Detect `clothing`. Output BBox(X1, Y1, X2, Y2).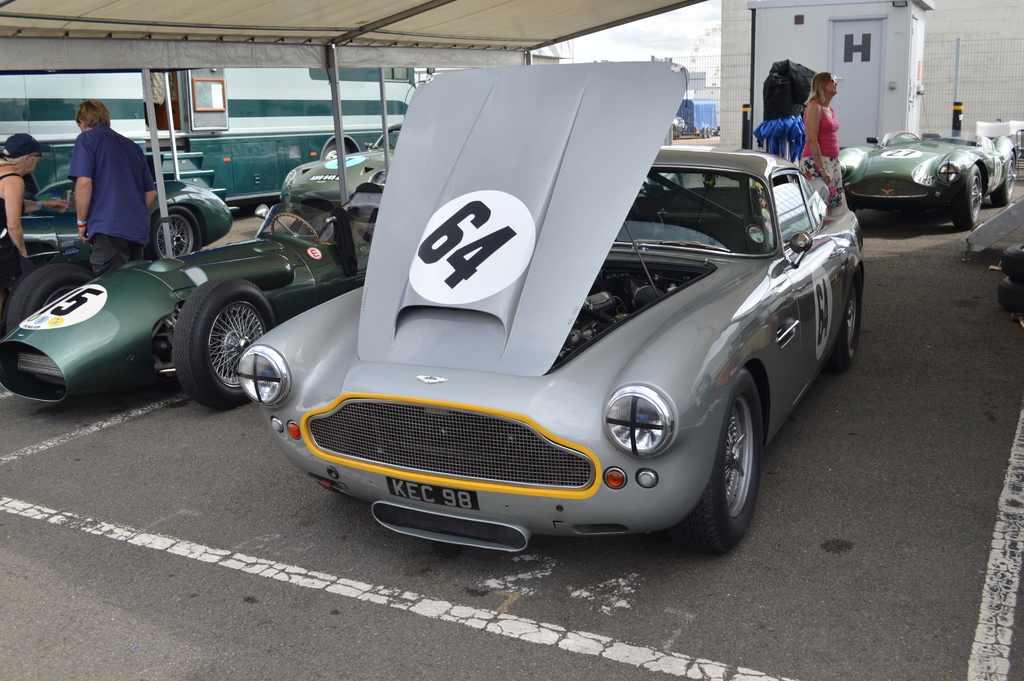
BBox(0, 172, 28, 291).
